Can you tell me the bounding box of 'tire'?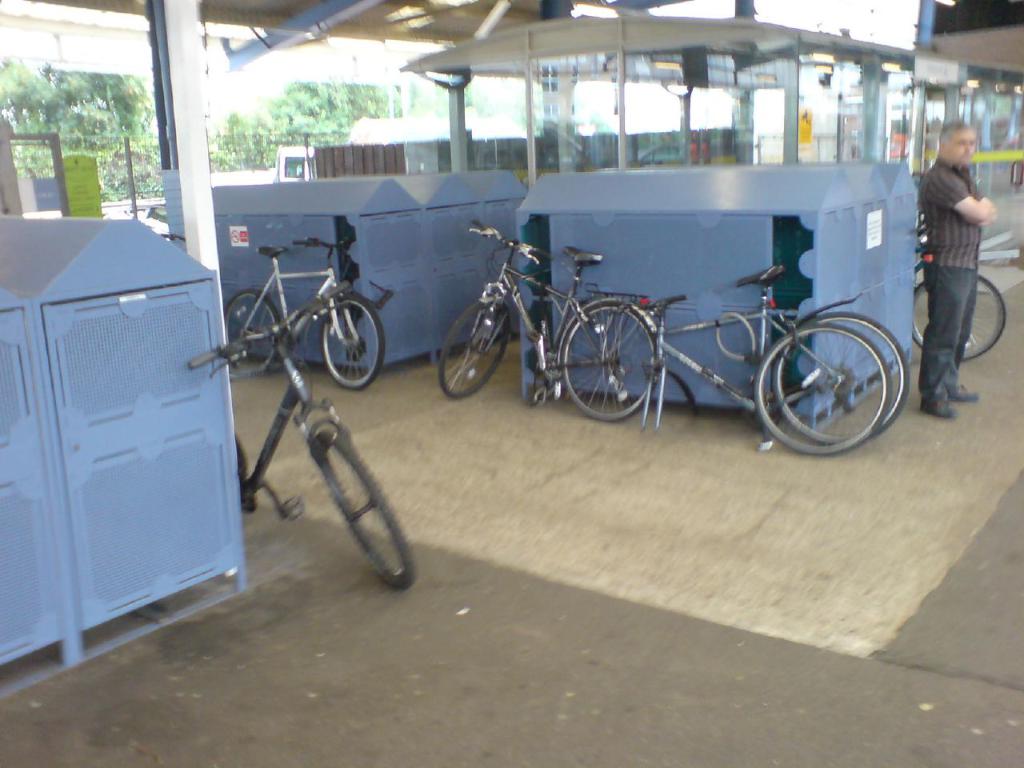
bbox=(771, 312, 909, 442).
